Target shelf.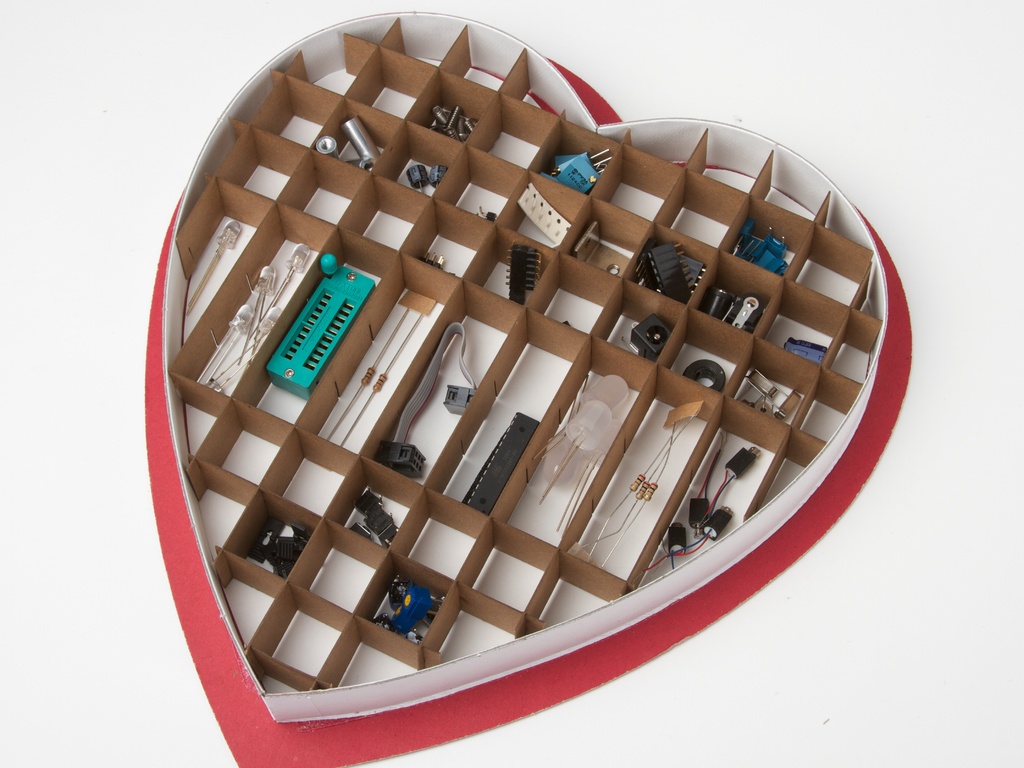
Target region: box(345, 44, 440, 111).
